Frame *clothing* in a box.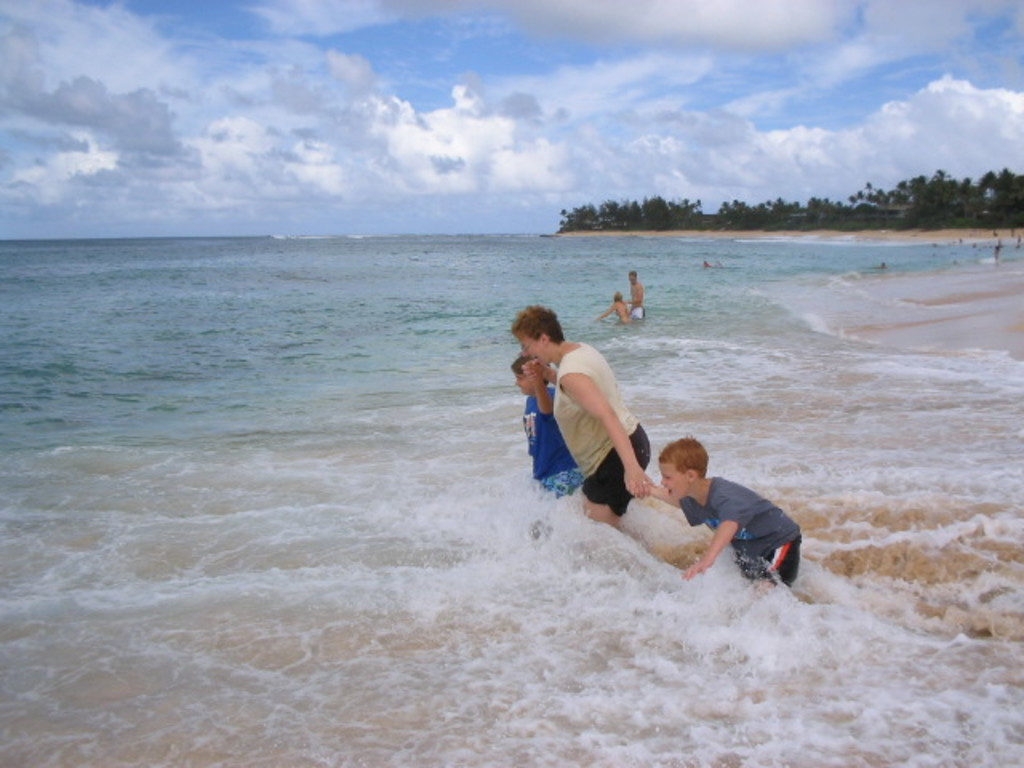
{"left": 523, "top": 338, "right": 661, "bottom": 518}.
